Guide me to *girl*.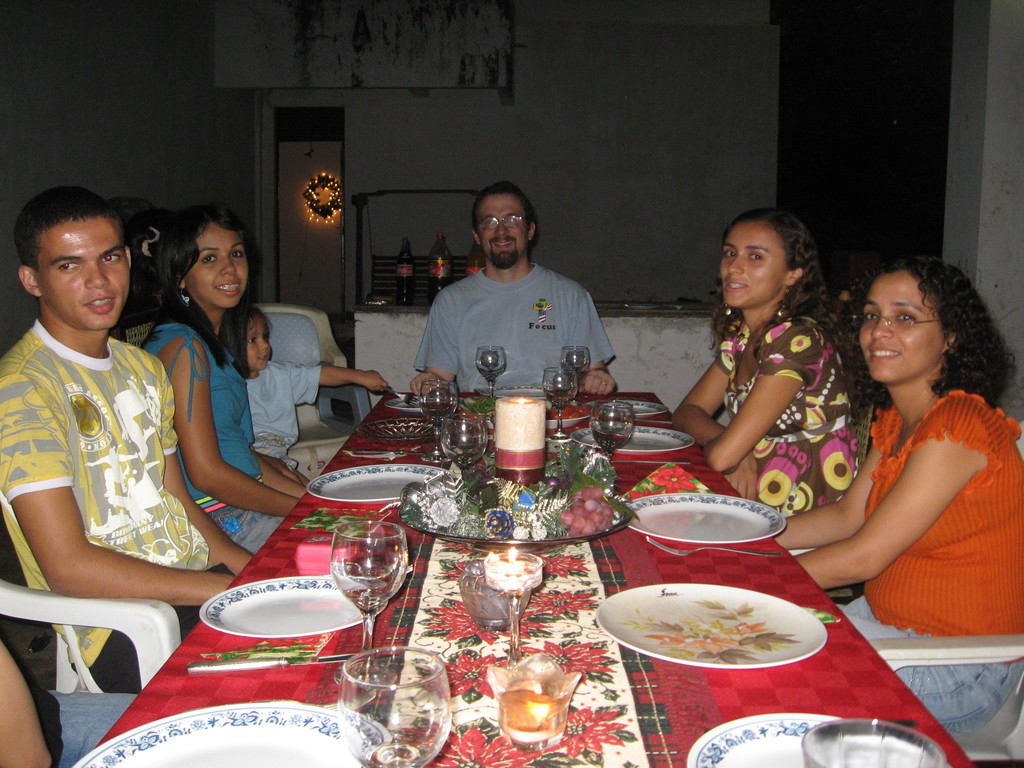
Guidance: <bbox>214, 304, 390, 471</bbox>.
